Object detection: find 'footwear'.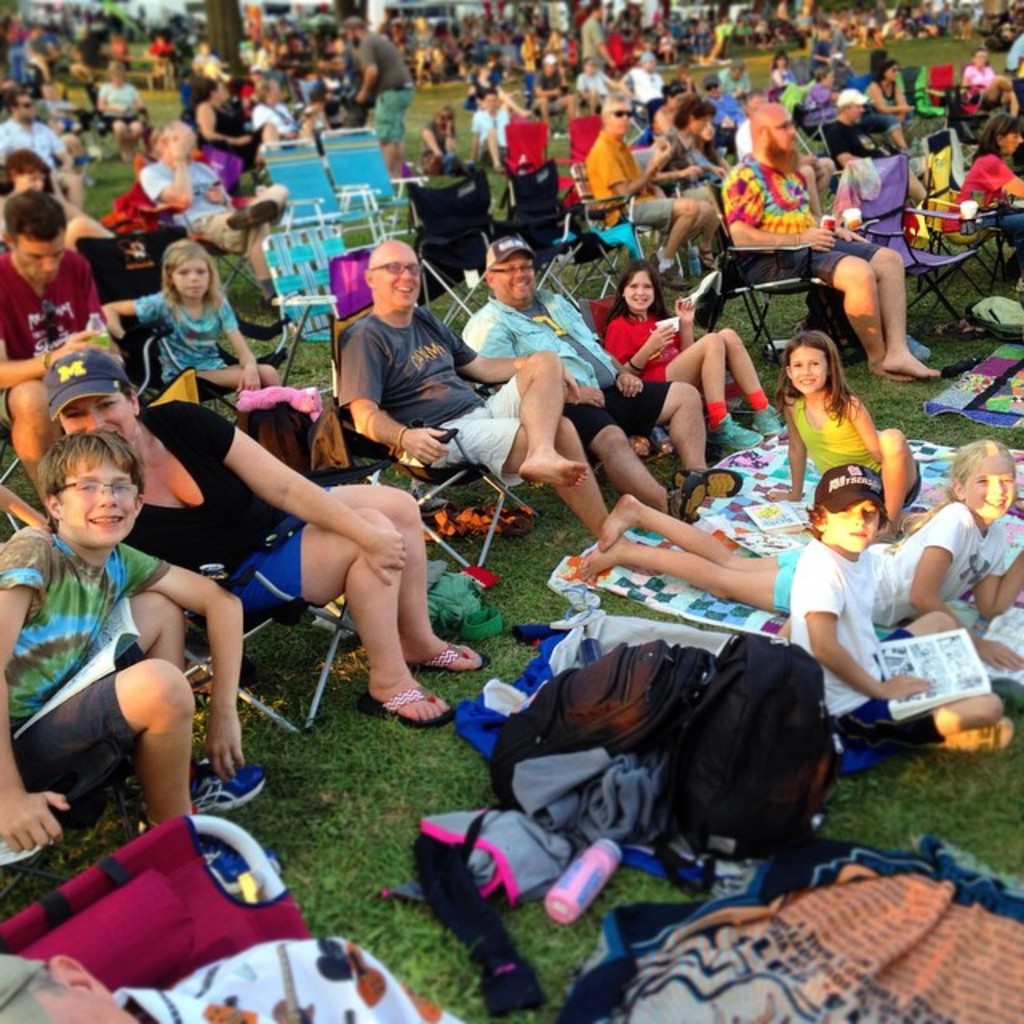
bbox=(405, 642, 490, 670).
